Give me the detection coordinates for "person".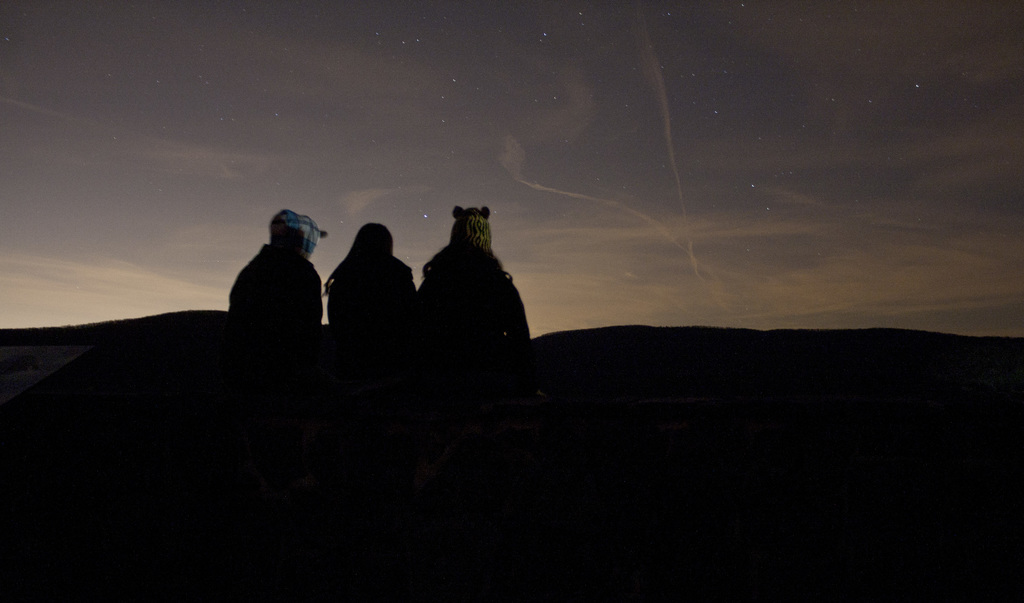
BBox(417, 206, 526, 356).
